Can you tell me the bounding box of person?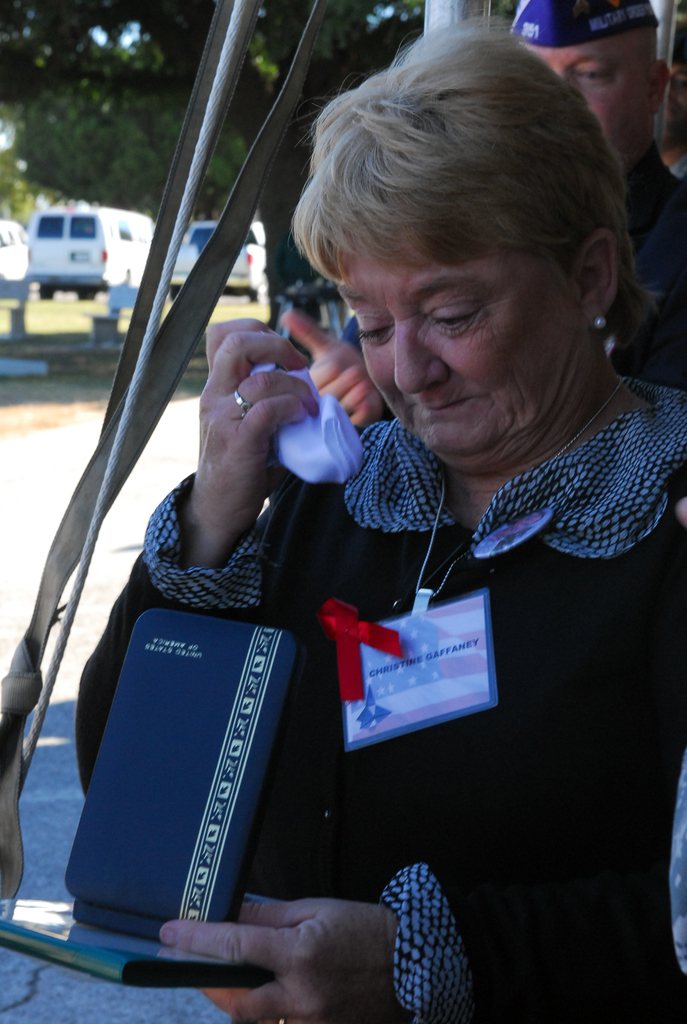
region(280, 0, 685, 429).
